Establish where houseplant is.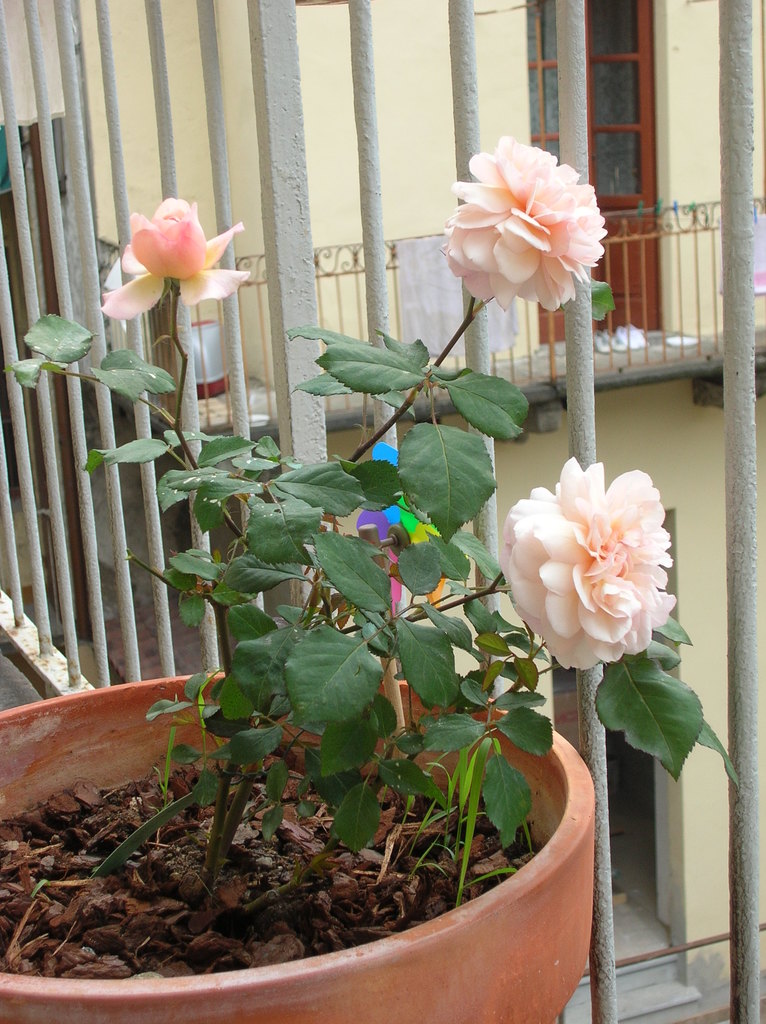
Established at (2, 129, 744, 908).
